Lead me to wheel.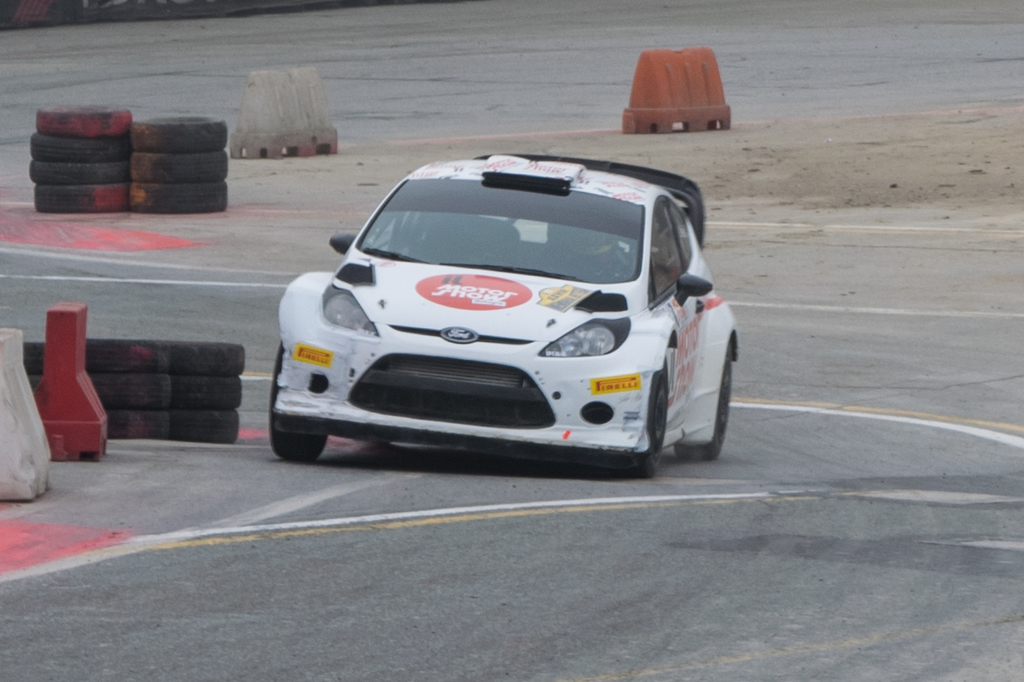
Lead to box=[28, 132, 122, 162].
